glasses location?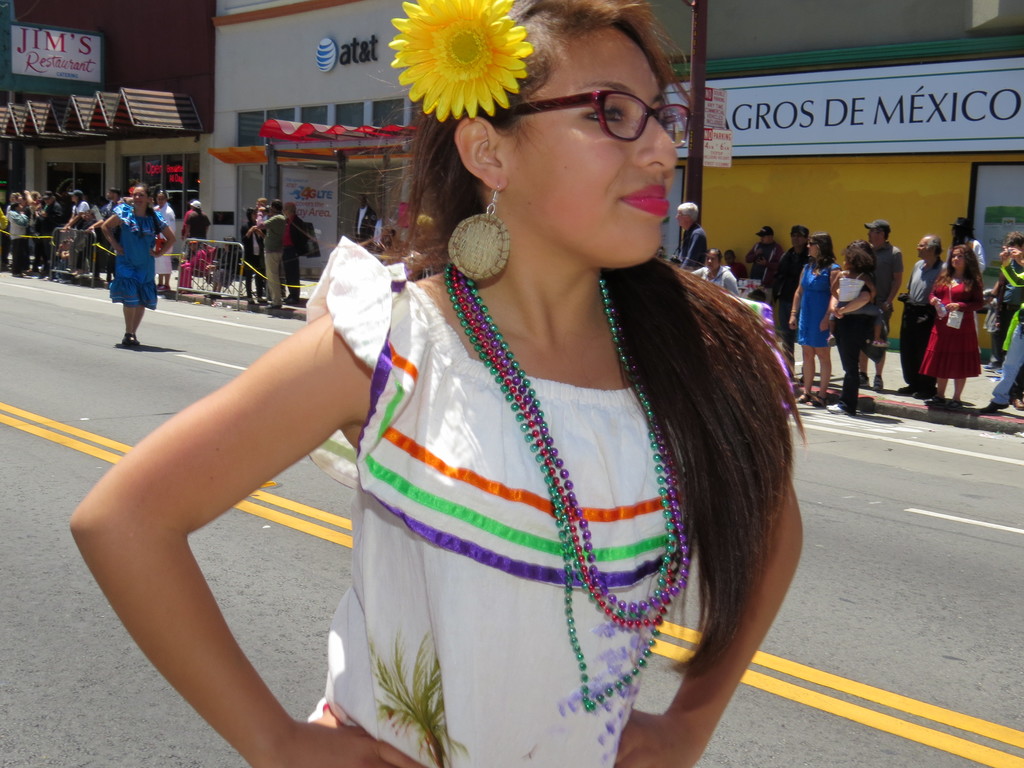
(left=486, top=84, right=696, bottom=142)
